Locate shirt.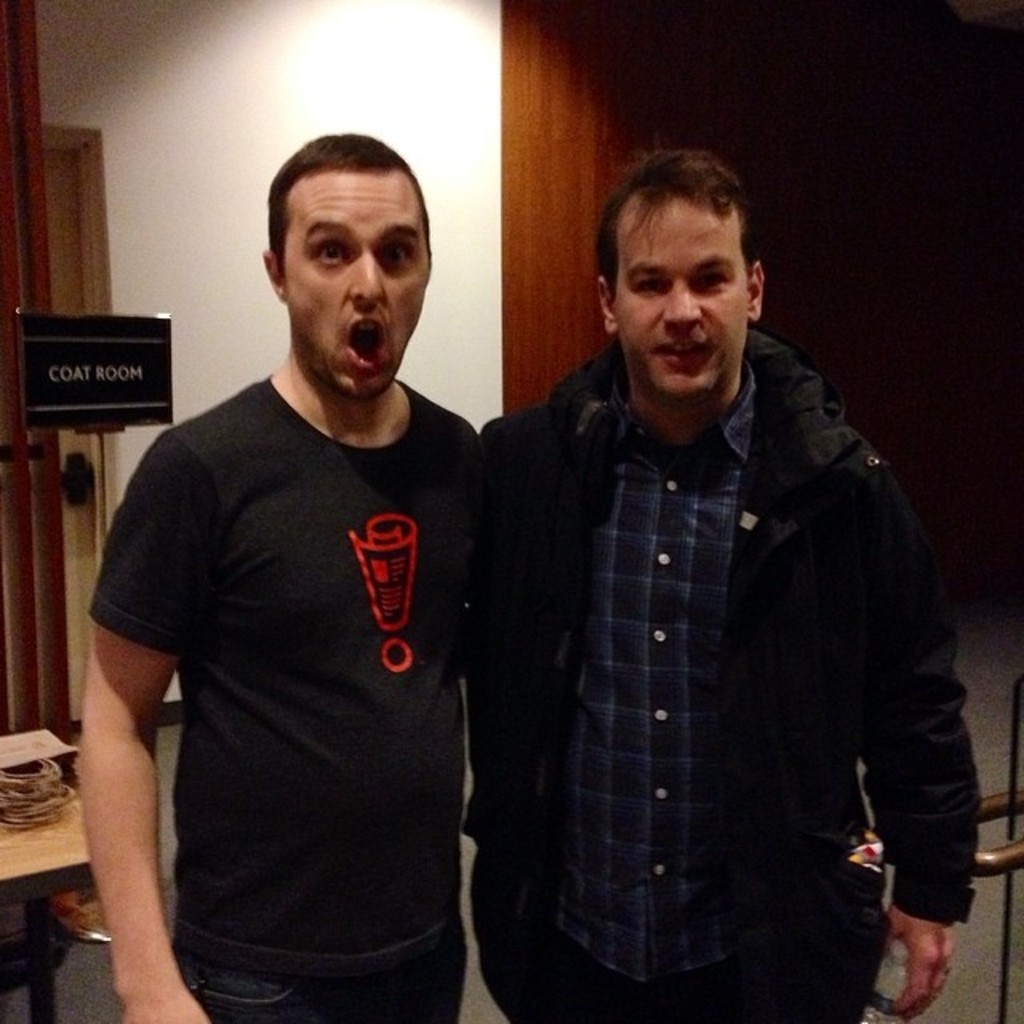
Bounding box: [x1=547, y1=360, x2=758, y2=987].
